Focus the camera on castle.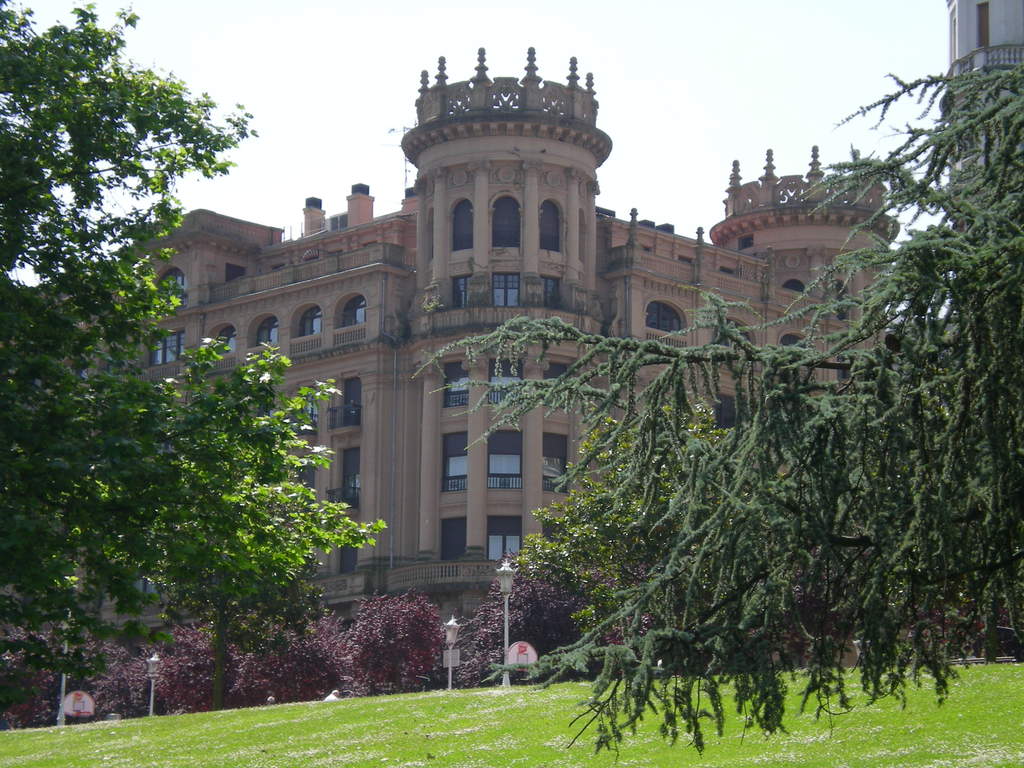
Focus region: {"x1": 127, "y1": 38, "x2": 906, "y2": 623}.
